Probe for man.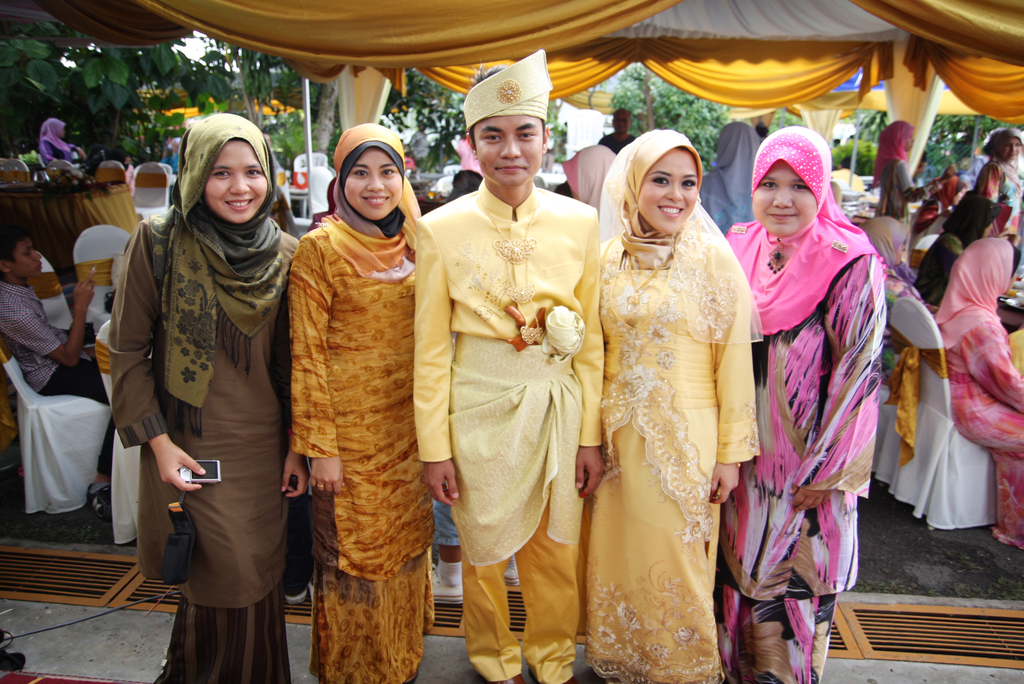
Probe result: select_region(0, 229, 111, 515).
